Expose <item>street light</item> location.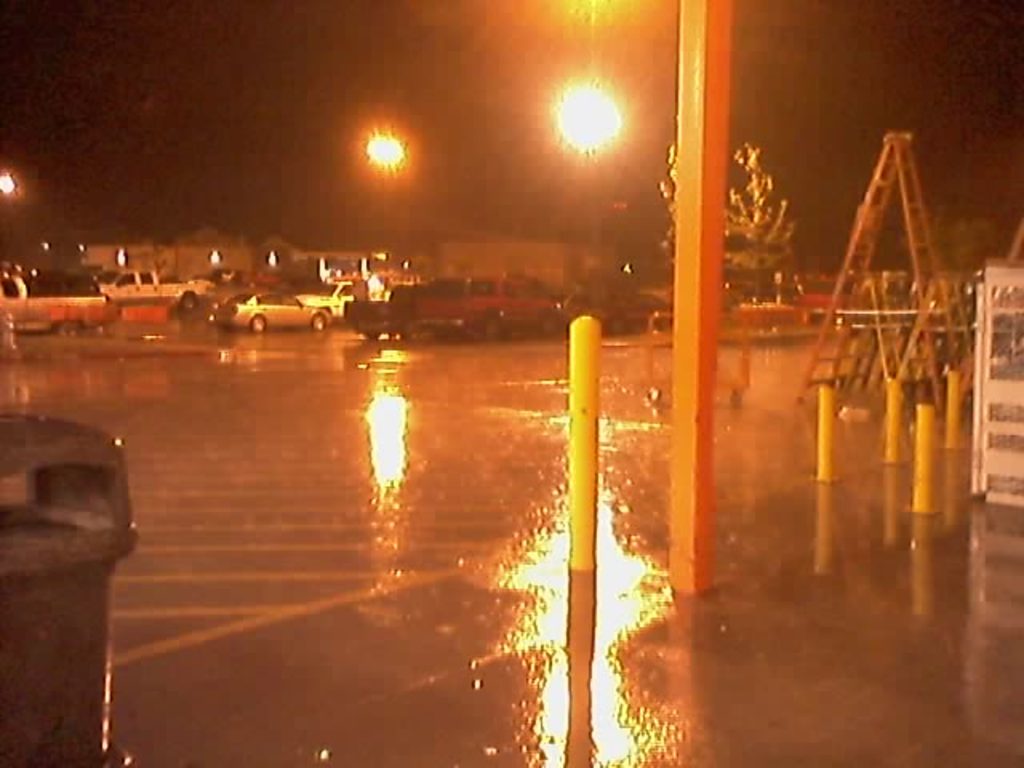
Exposed at {"left": 557, "top": 77, "right": 627, "bottom": 158}.
